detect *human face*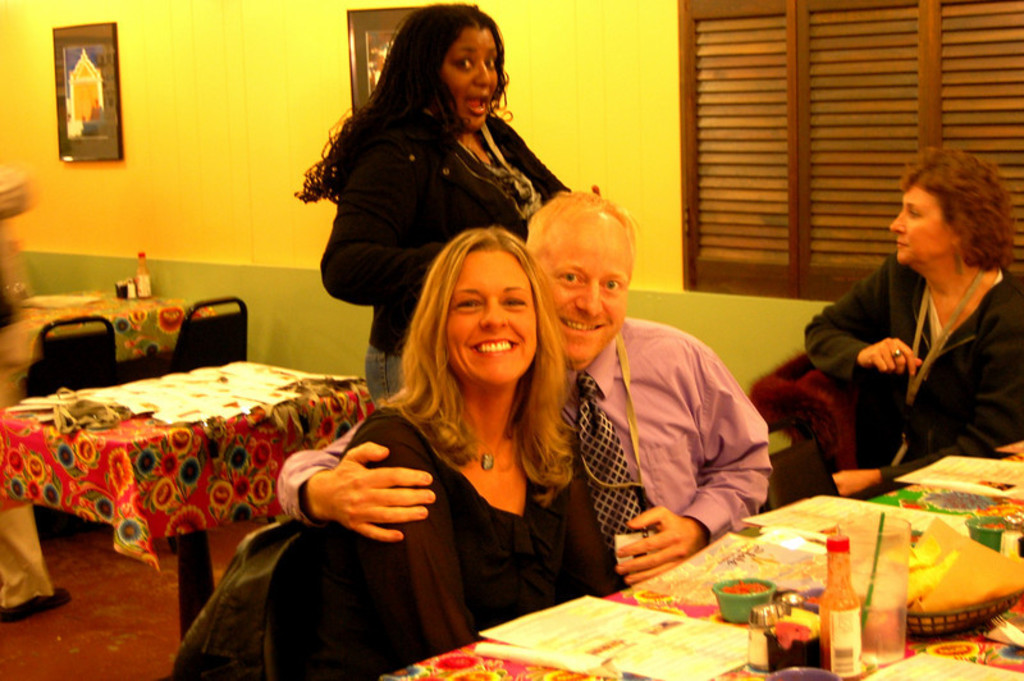
(x1=891, y1=186, x2=955, y2=269)
